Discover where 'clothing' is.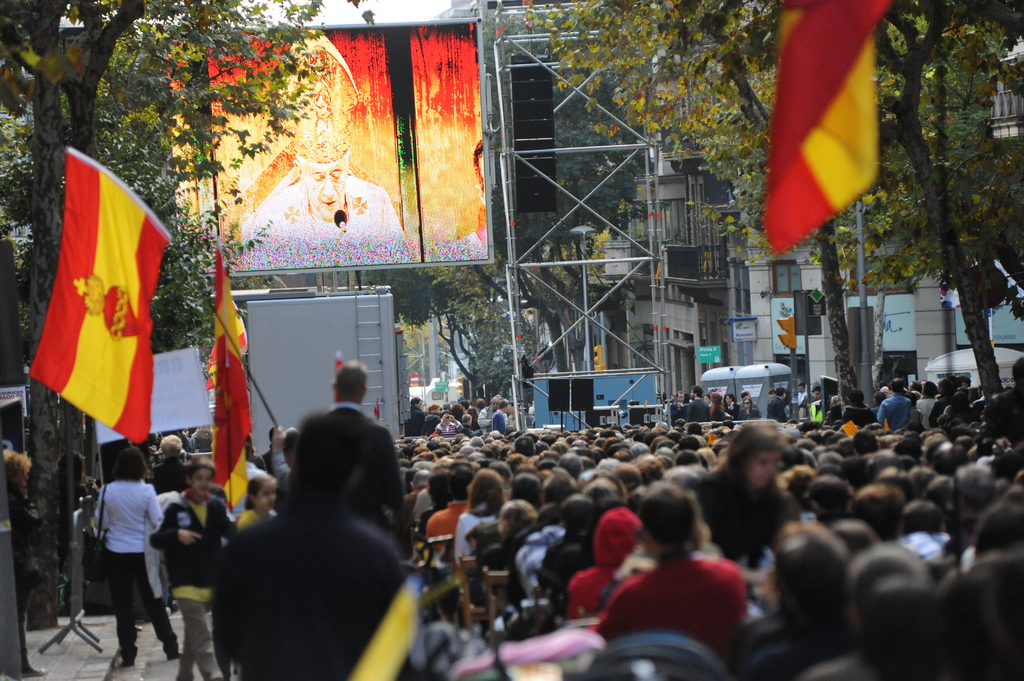
Discovered at (x1=877, y1=390, x2=915, y2=435).
